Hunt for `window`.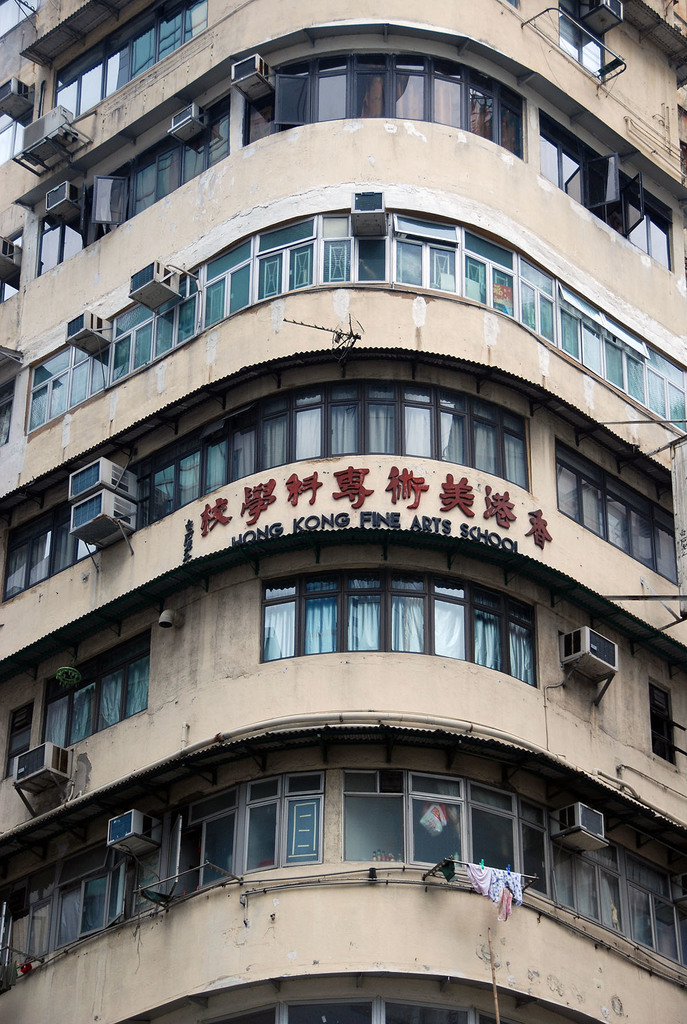
Hunted down at {"x1": 261, "y1": 561, "x2": 542, "y2": 689}.
